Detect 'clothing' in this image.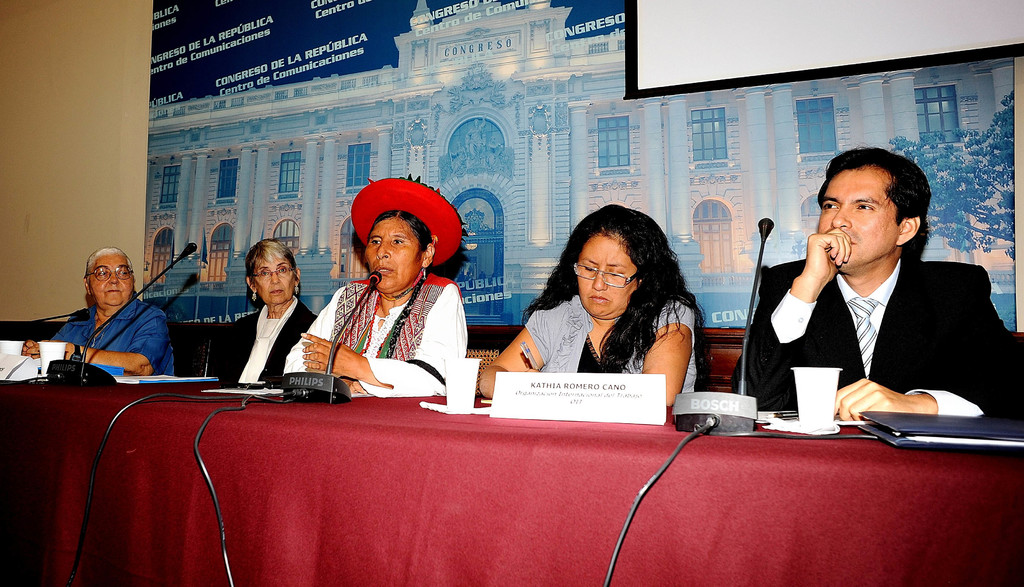
Detection: BBox(748, 257, 1023, 418).
